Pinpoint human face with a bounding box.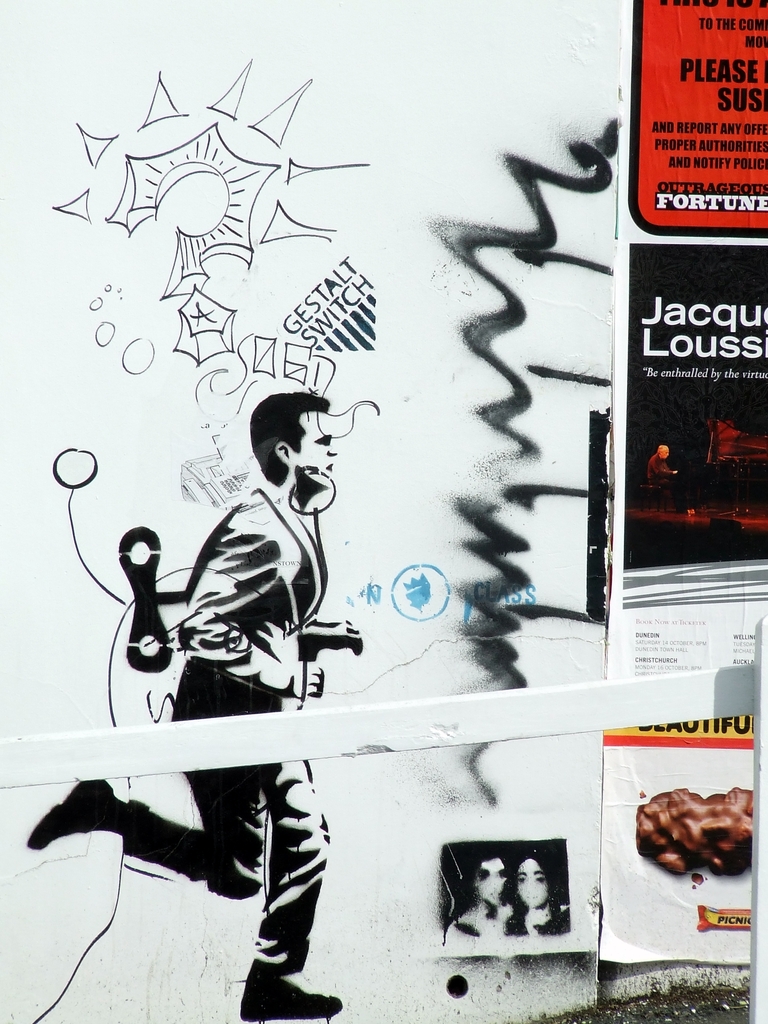
[298, 410, 345, 466].
